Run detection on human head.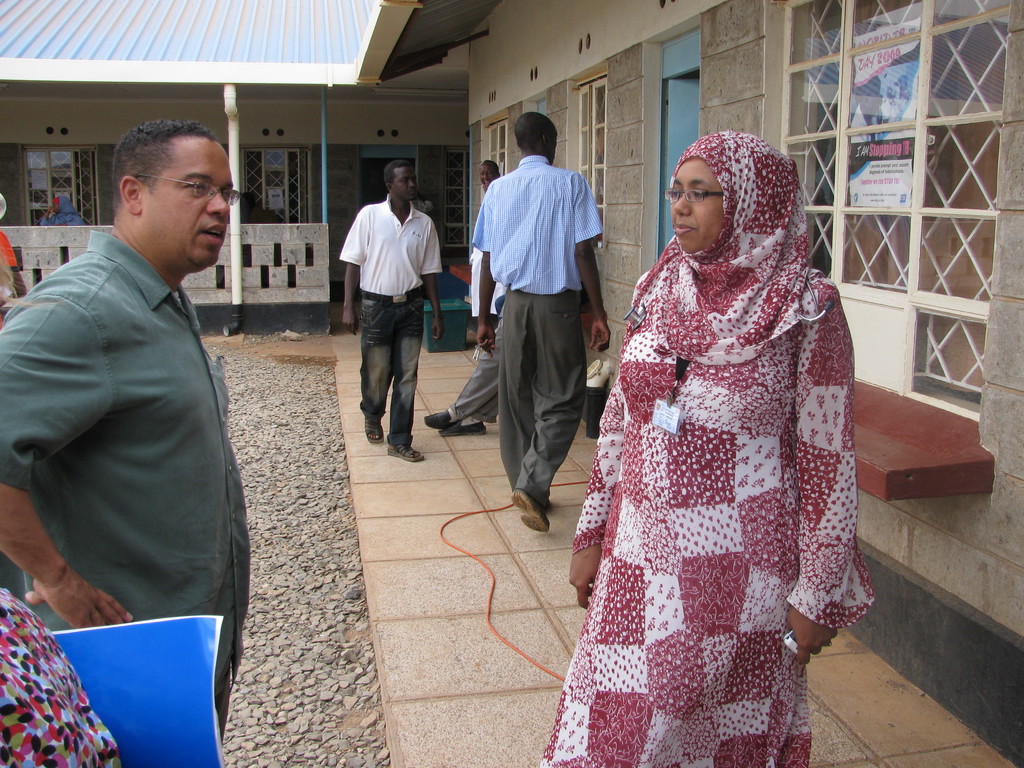
Result: {"x1": 513, "y1": 110, "x2": 563, "y2": 162}.
